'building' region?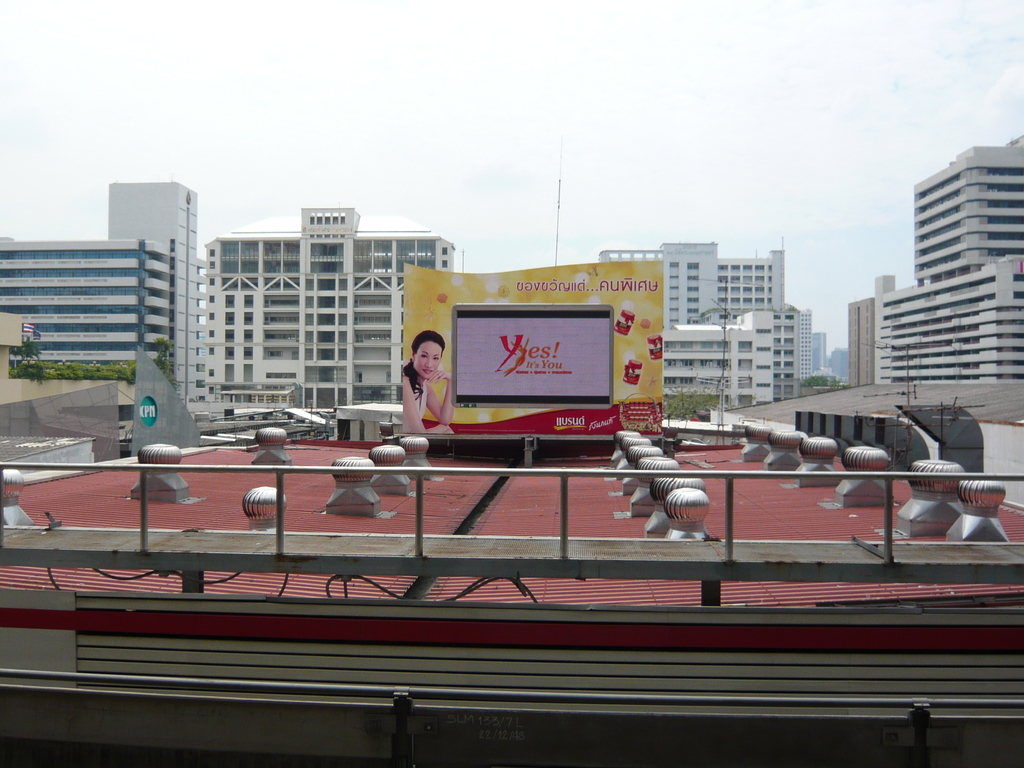
{"x1": 0, "y1": 235, "x2": 179, "y2": 380}
